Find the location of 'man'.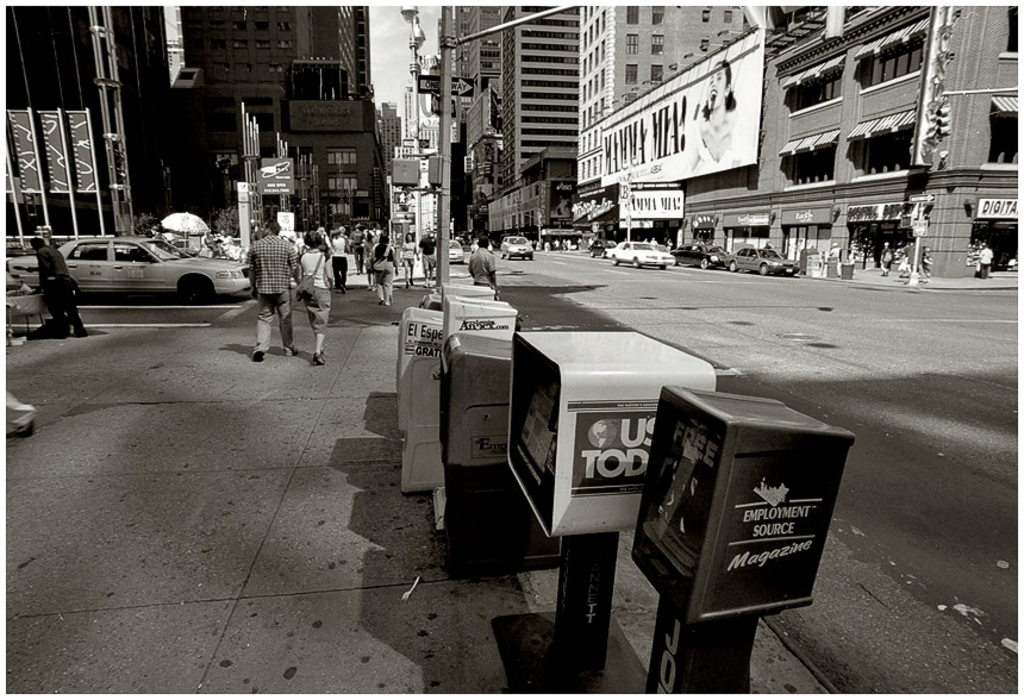
Location: (27, 235, 88, 342).
